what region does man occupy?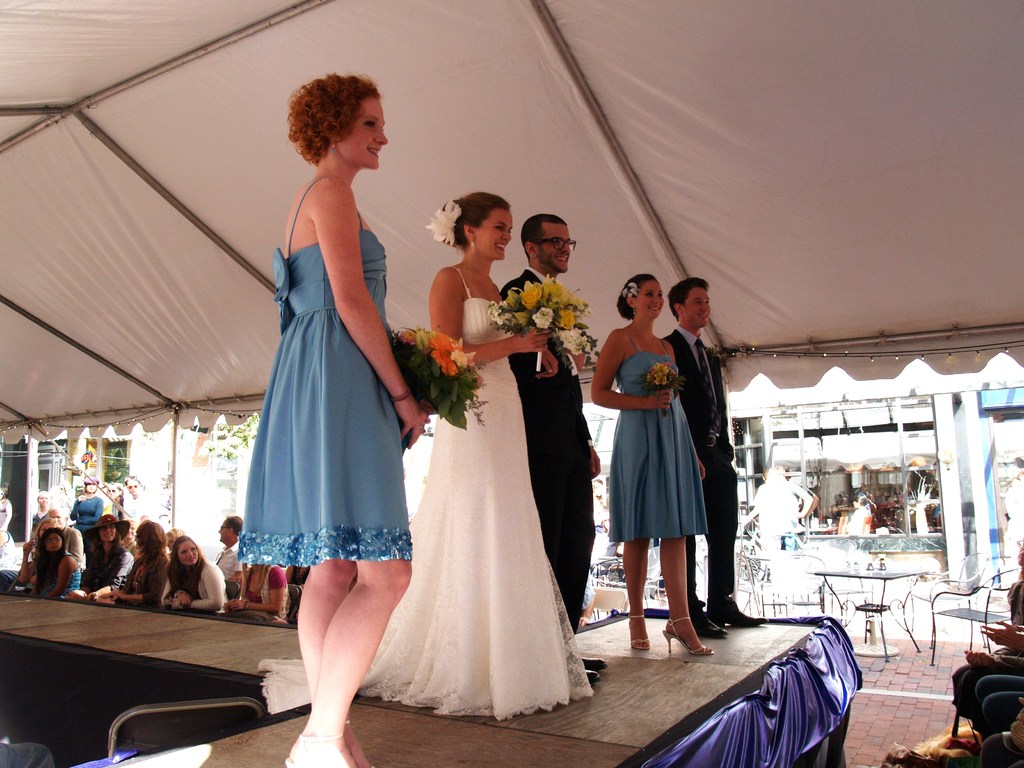
locate(495, 209, 602, 694).
